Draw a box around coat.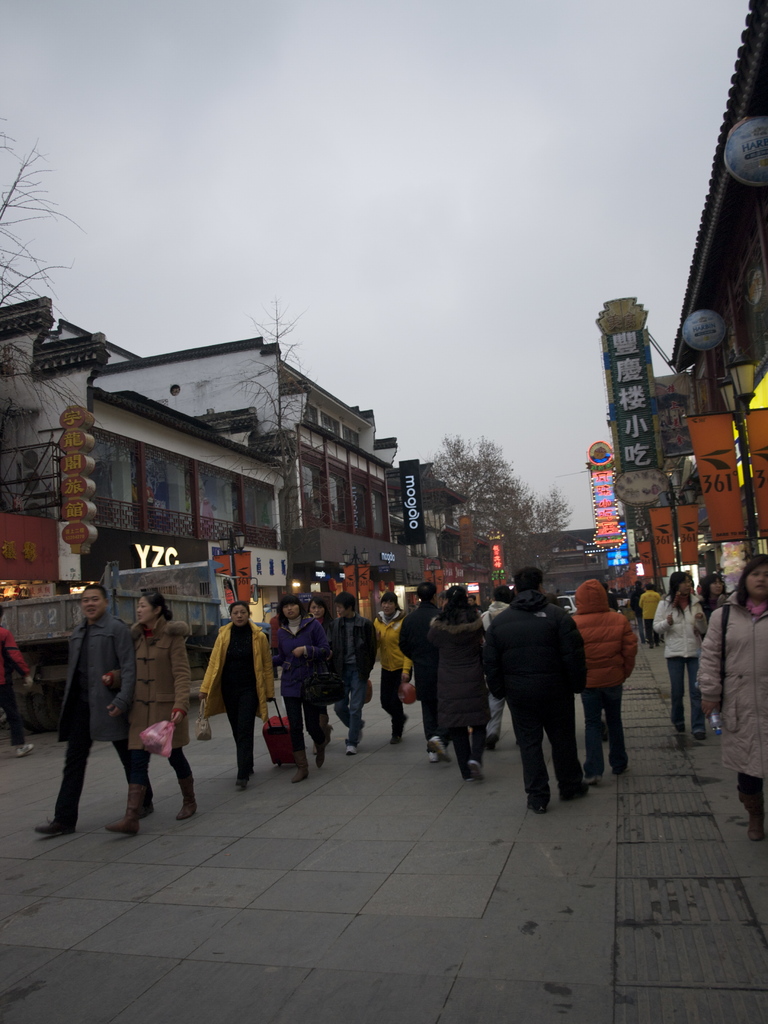
655/597/712/660.
